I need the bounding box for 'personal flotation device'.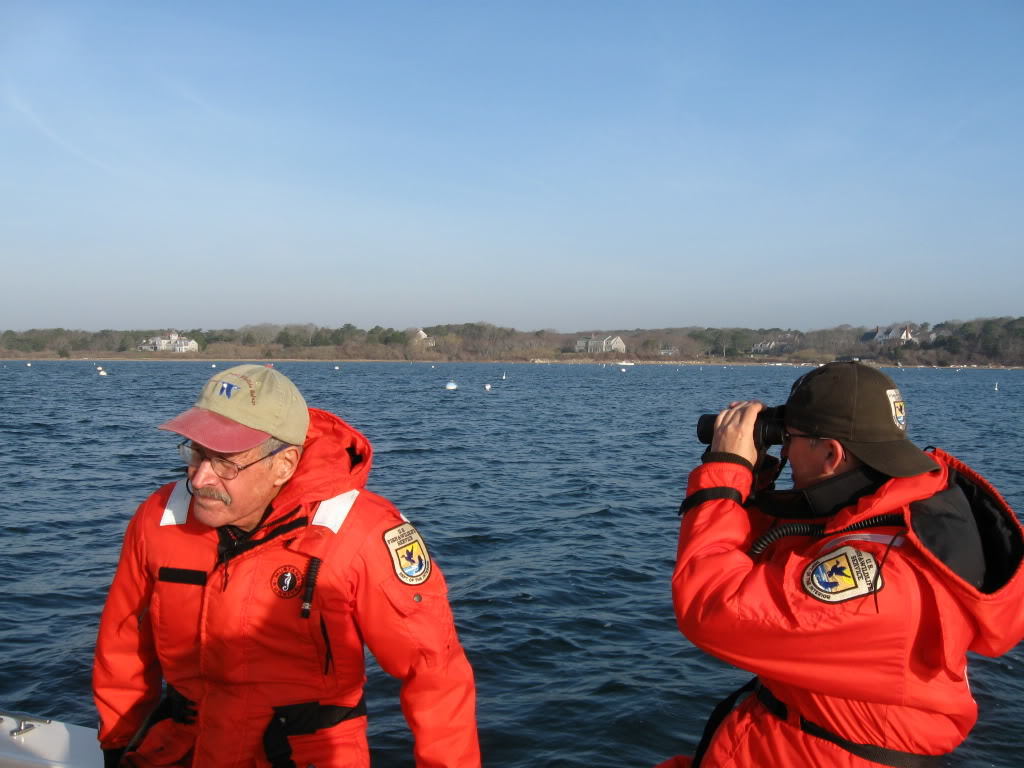
Here it is: detection(661, 444, 1023, 767).
